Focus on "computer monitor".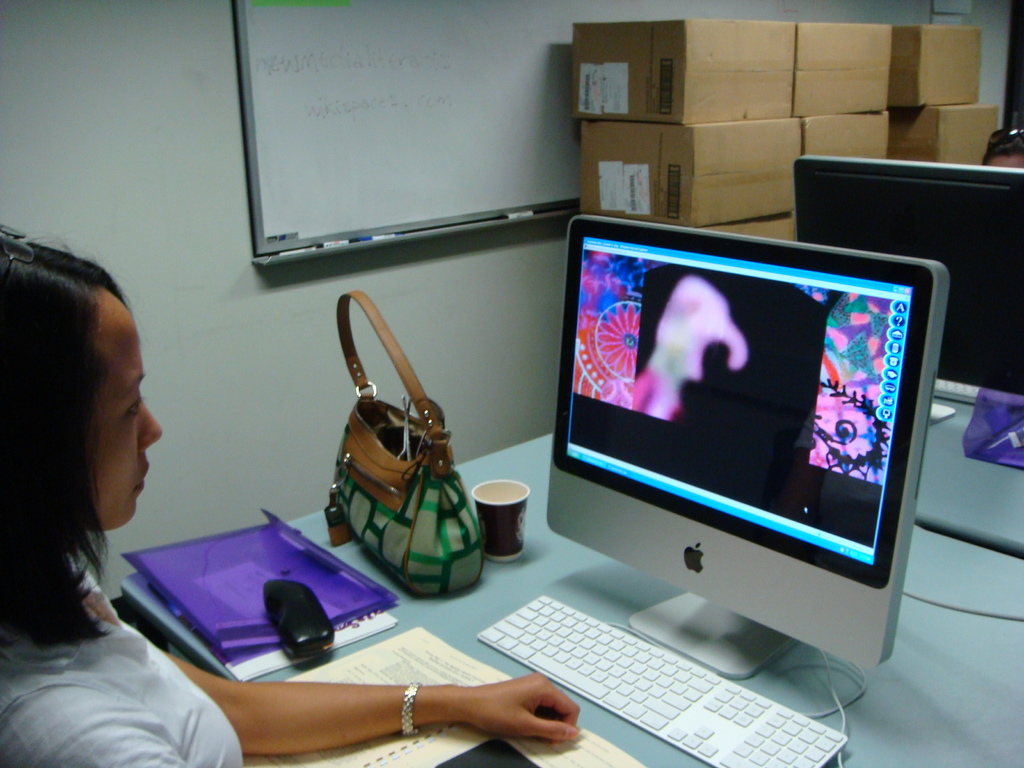
Focused at (left=797, top=157, right=1023, bottom=426).
